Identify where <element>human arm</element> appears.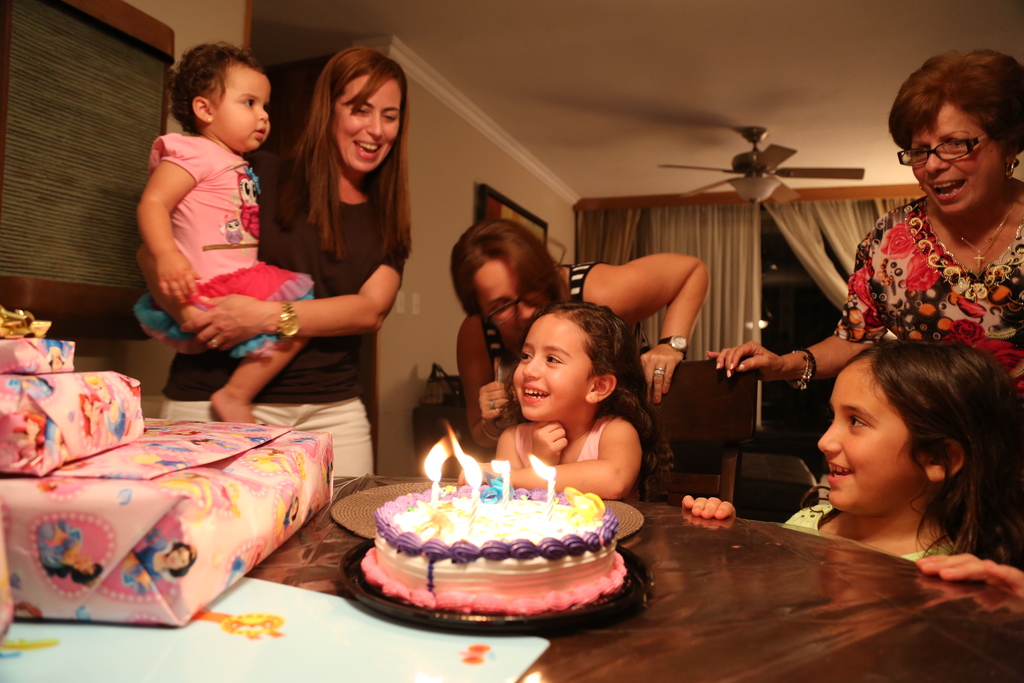
Appears at locate(451, 314, 512, 447).
